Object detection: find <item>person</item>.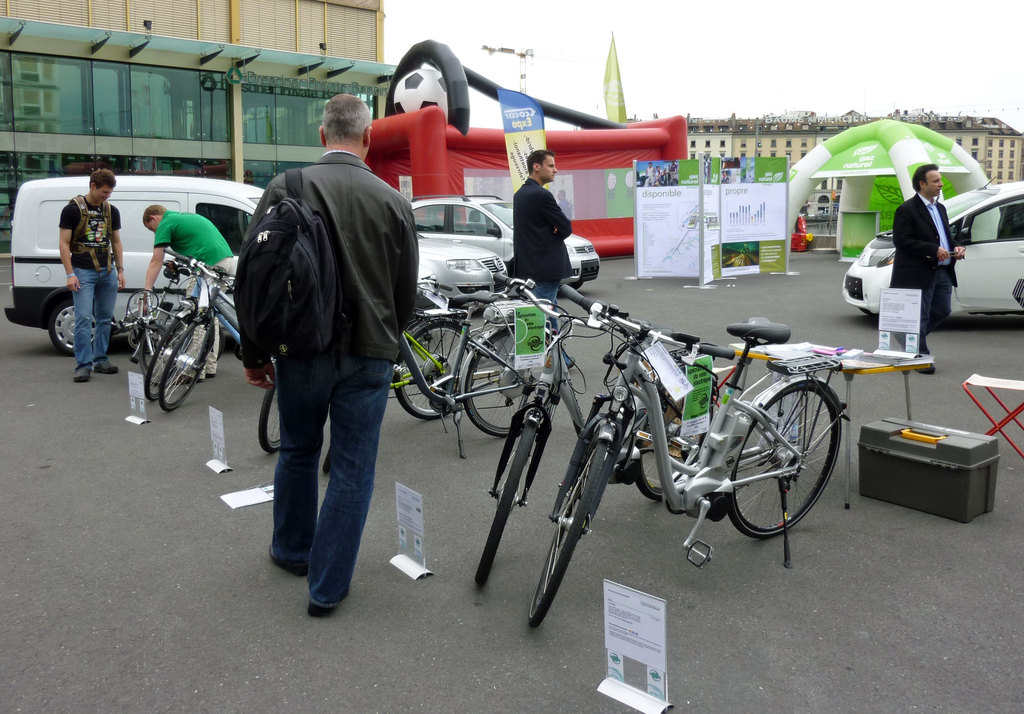
pyautogui.locateOnScreen(234, 90, 419, 619).
